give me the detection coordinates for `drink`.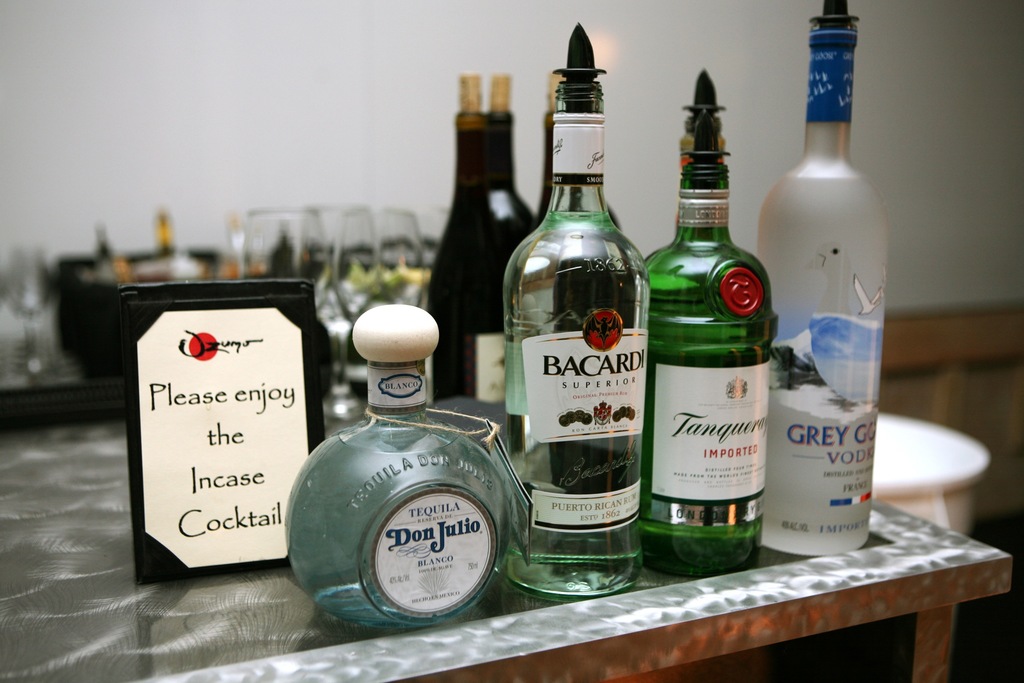
641,227,778,583.
